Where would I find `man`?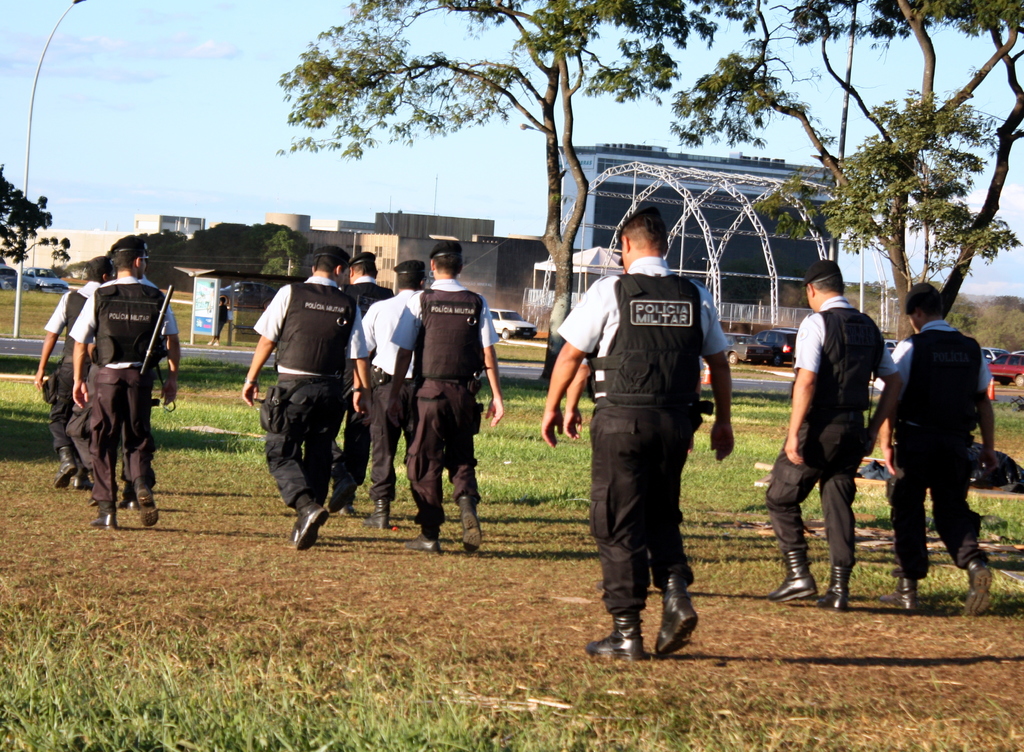
At pyautogui.locateOnScreen(536, 206, 739, 665).
